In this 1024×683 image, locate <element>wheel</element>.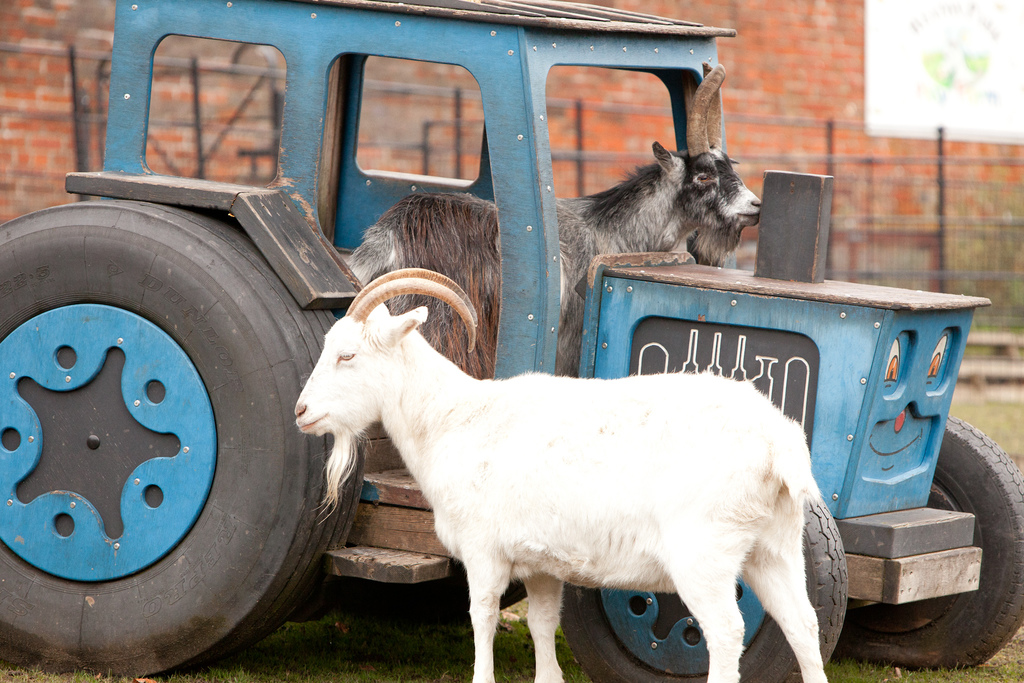
Bounding box: (557,498,851,682).
